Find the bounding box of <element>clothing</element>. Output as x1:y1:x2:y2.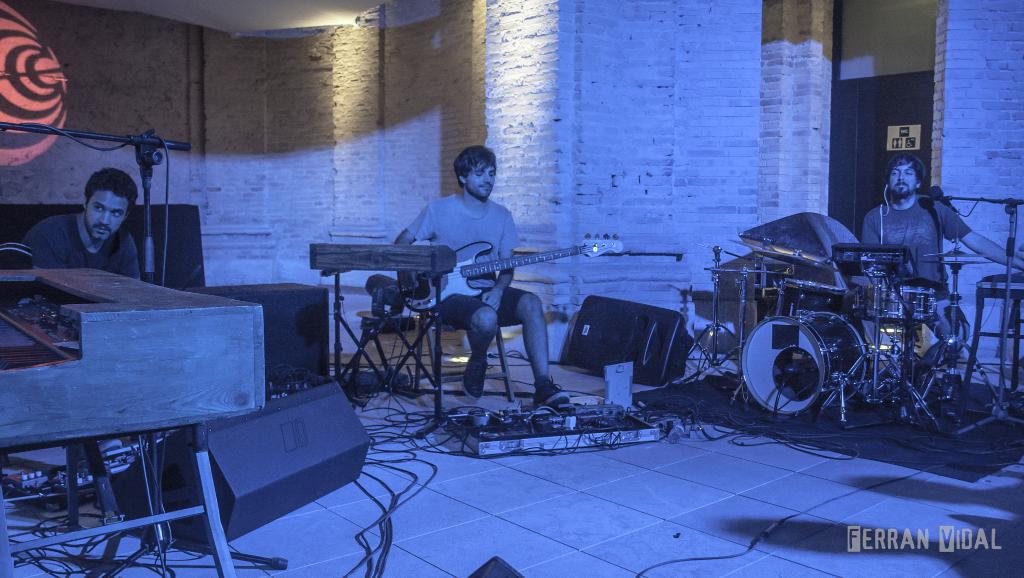
410:194:520:286.
